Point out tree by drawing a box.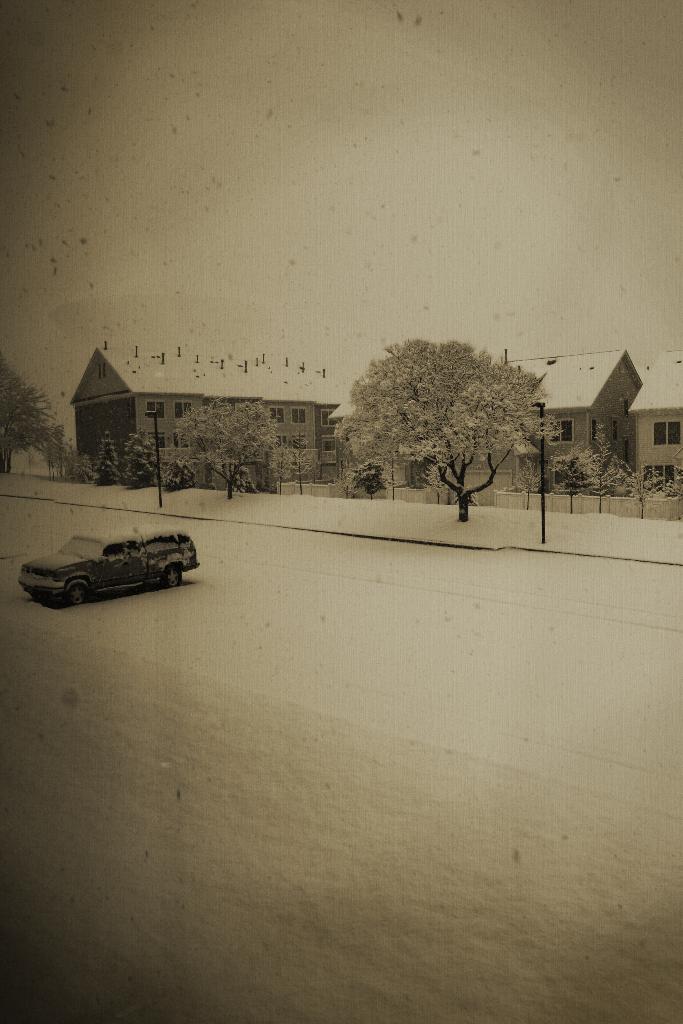
l=174, t=397, r=280, b=502.
